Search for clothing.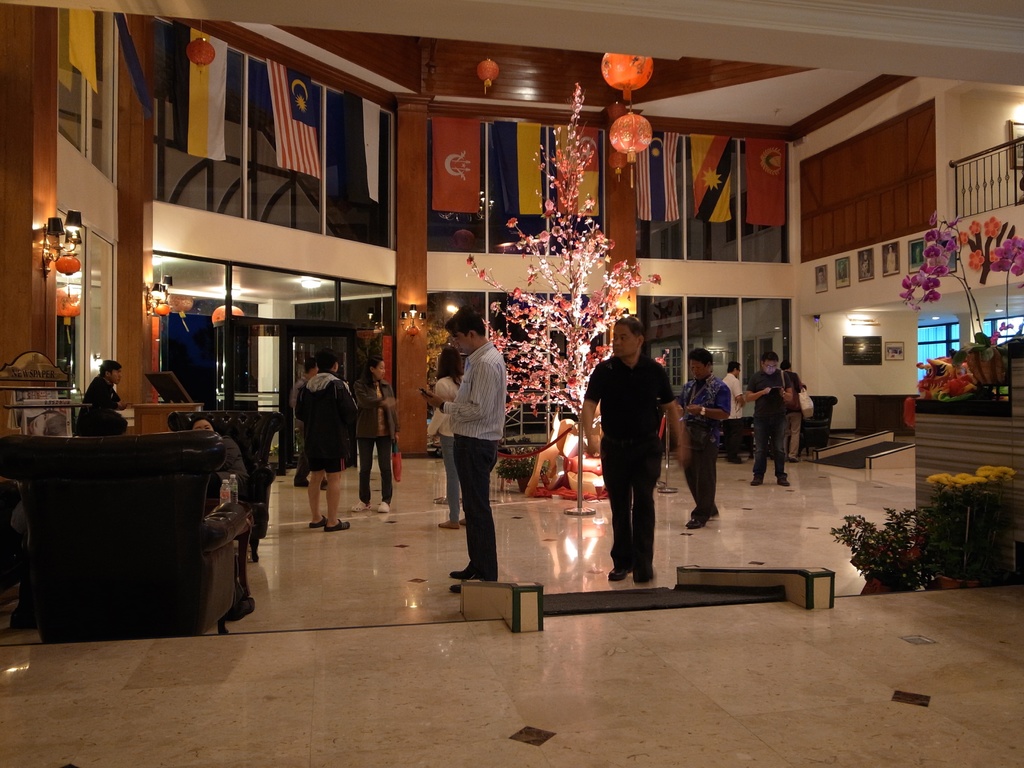
Found at x1=586, y1=352, x2=676, y2=566.
